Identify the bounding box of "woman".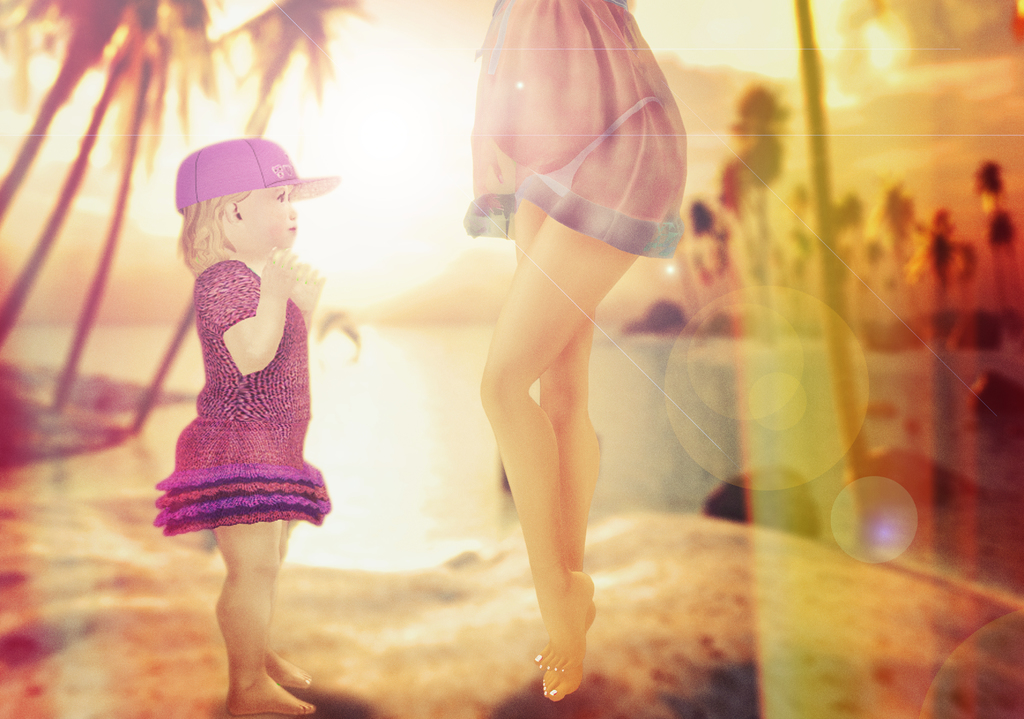
<bbox>460, 0, 687, 702</bbox>.
